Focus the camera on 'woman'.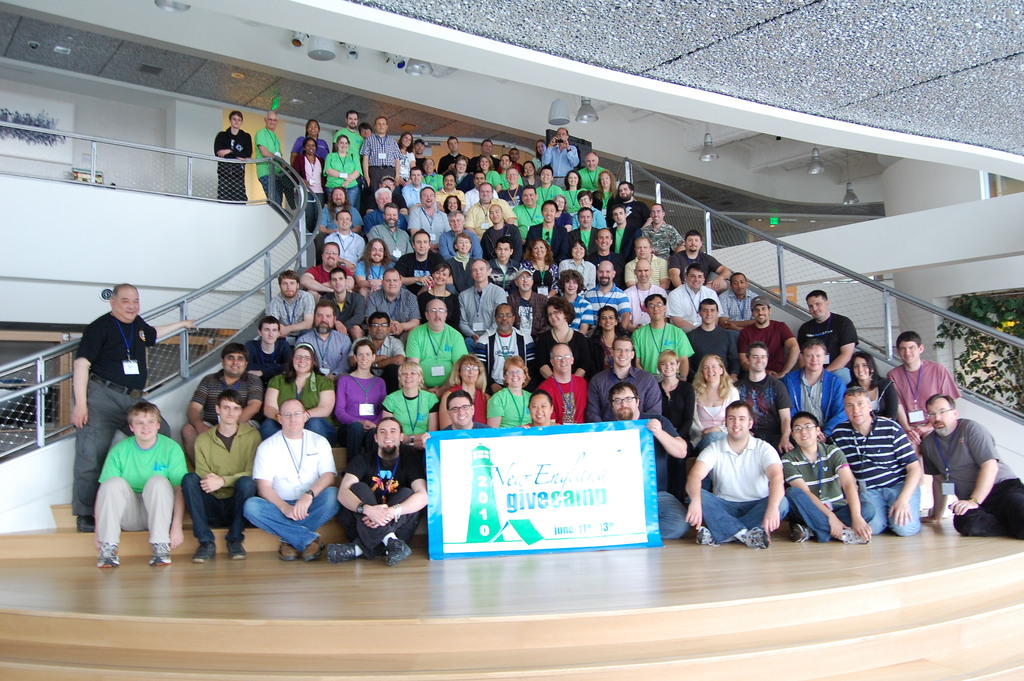
Focus region: select_region(295, 118, 325, 163).
